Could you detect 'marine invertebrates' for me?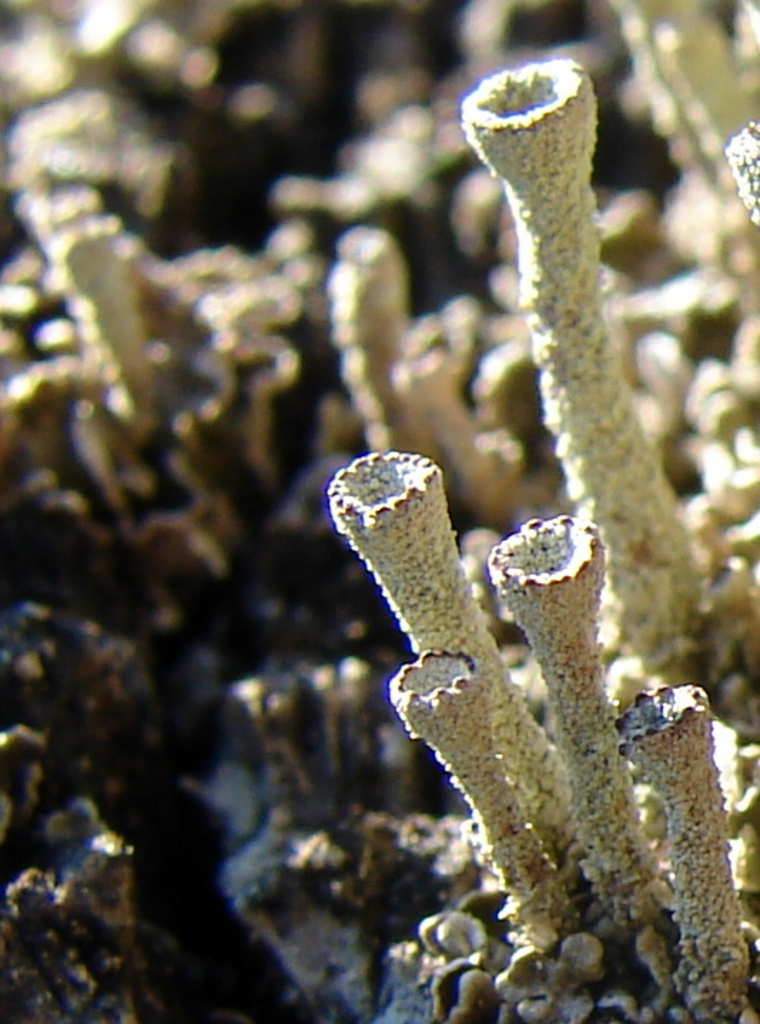
Detection result: (x1=331, y1=434, x2=759, y2=1023).
